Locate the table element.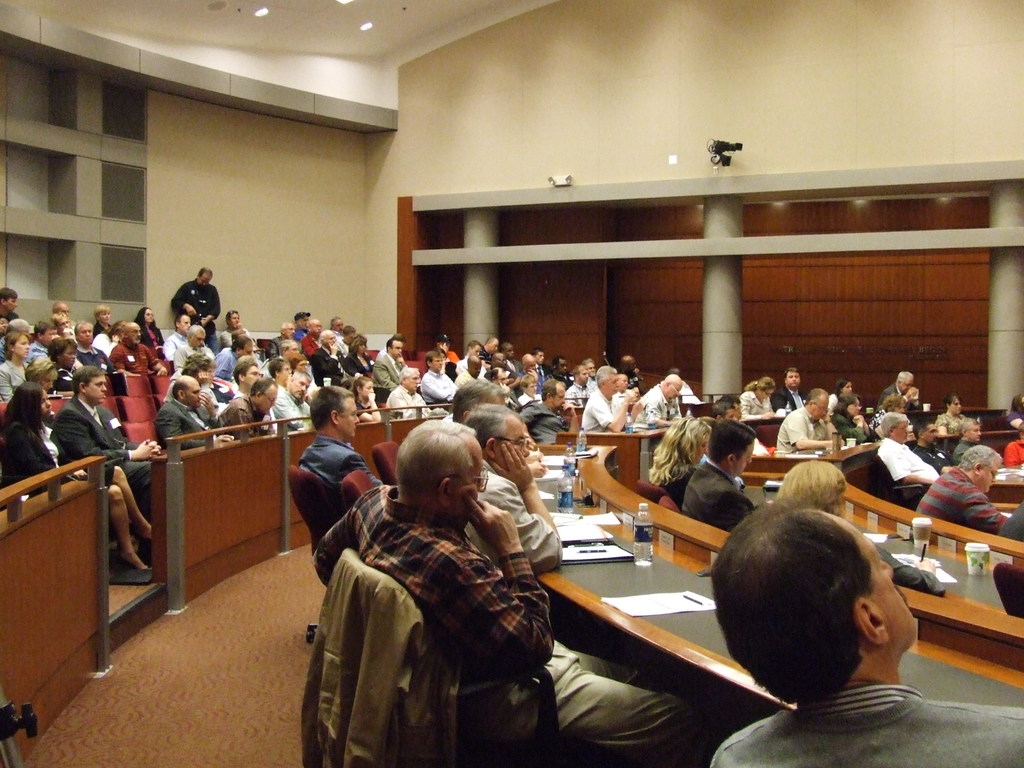
Element bbox: rect(529, 452, 1023, 710).
